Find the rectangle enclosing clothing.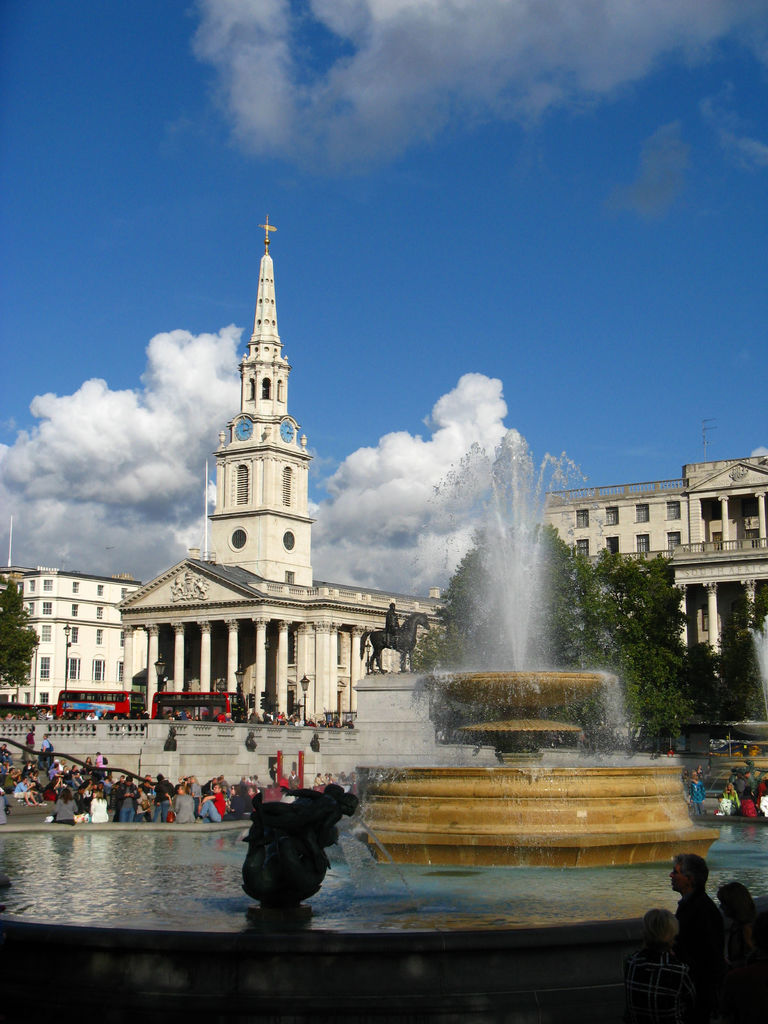
387:608:399:639.
